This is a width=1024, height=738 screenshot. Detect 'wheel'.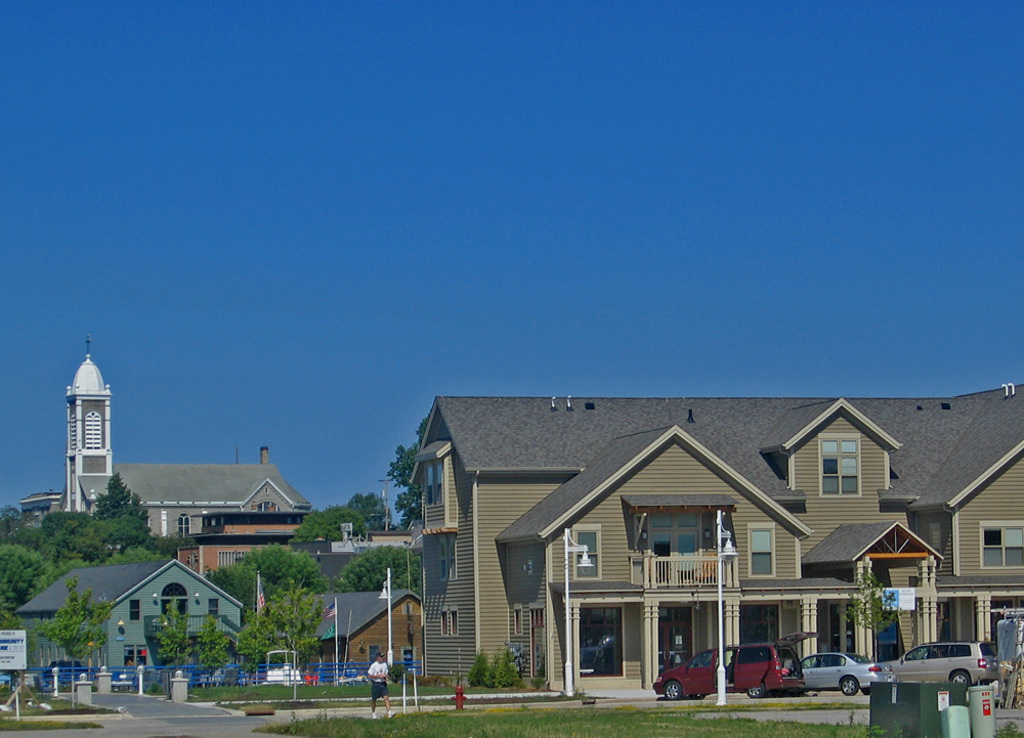
745:685:764:698.
